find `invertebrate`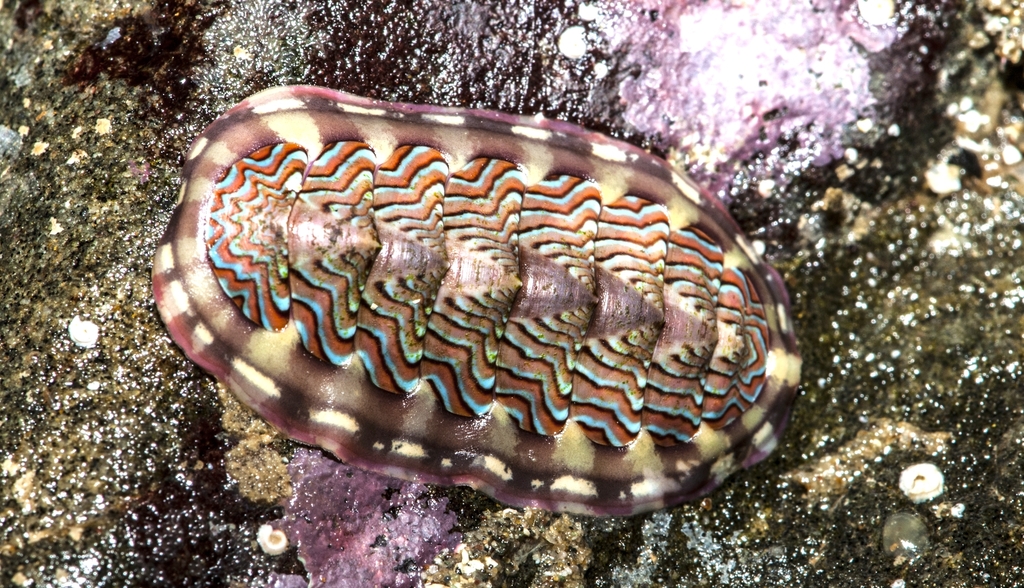
pyautogui.locateOnScreen(147, 81, 810, 519)
